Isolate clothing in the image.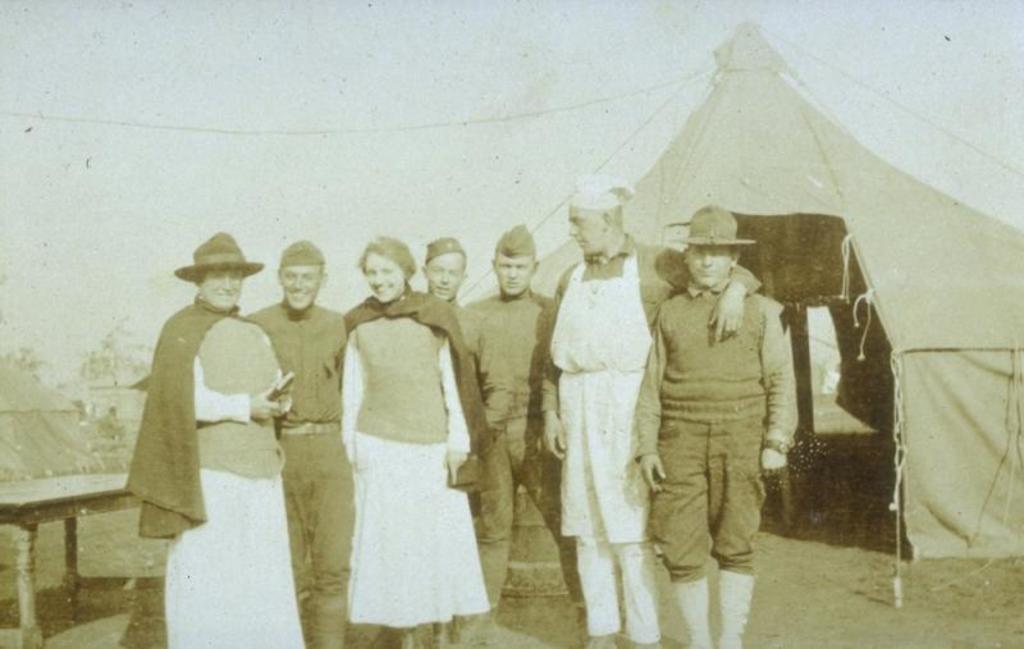
Isolated region: [568,253,649,370].
